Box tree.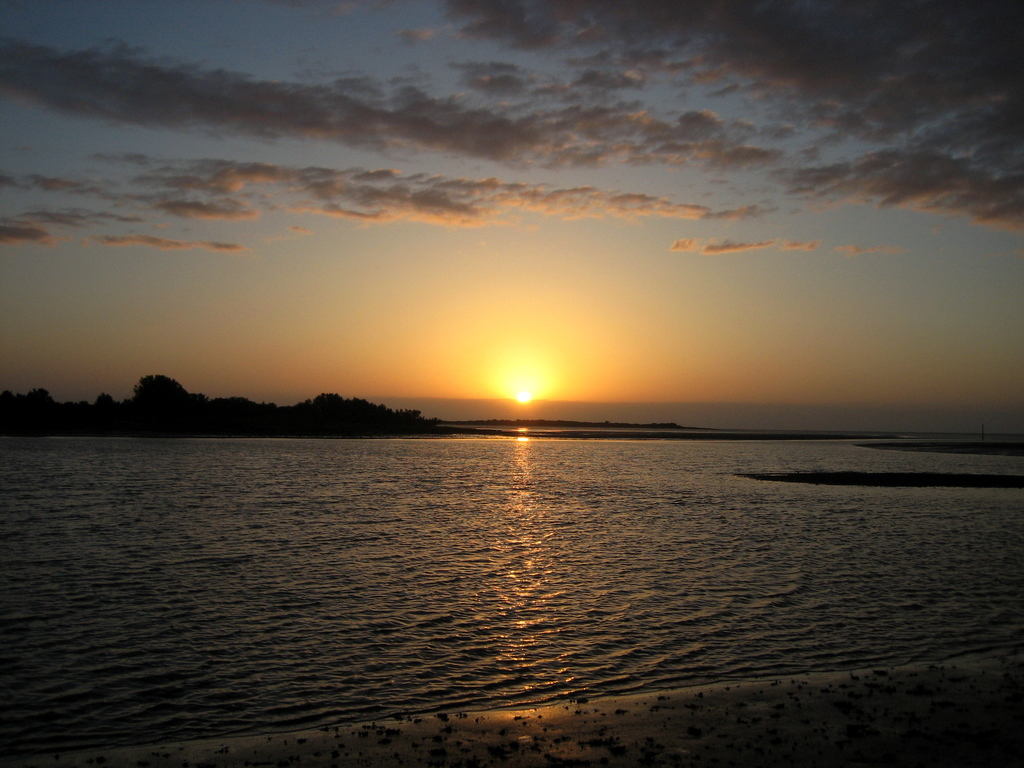
locate(132, 371, 187, 408).
